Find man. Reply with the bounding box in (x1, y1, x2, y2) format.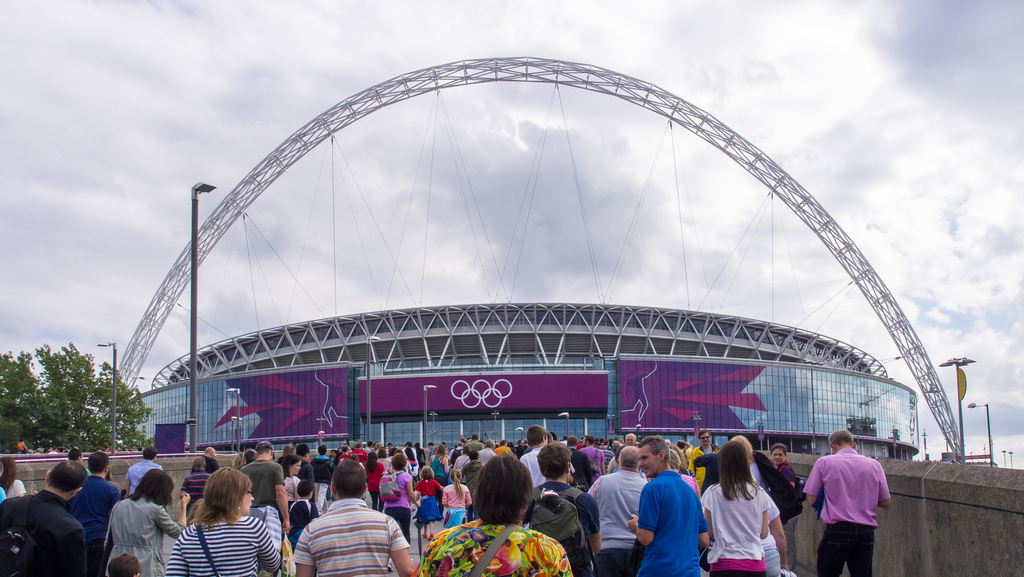
(237, 442, 290, 552).
